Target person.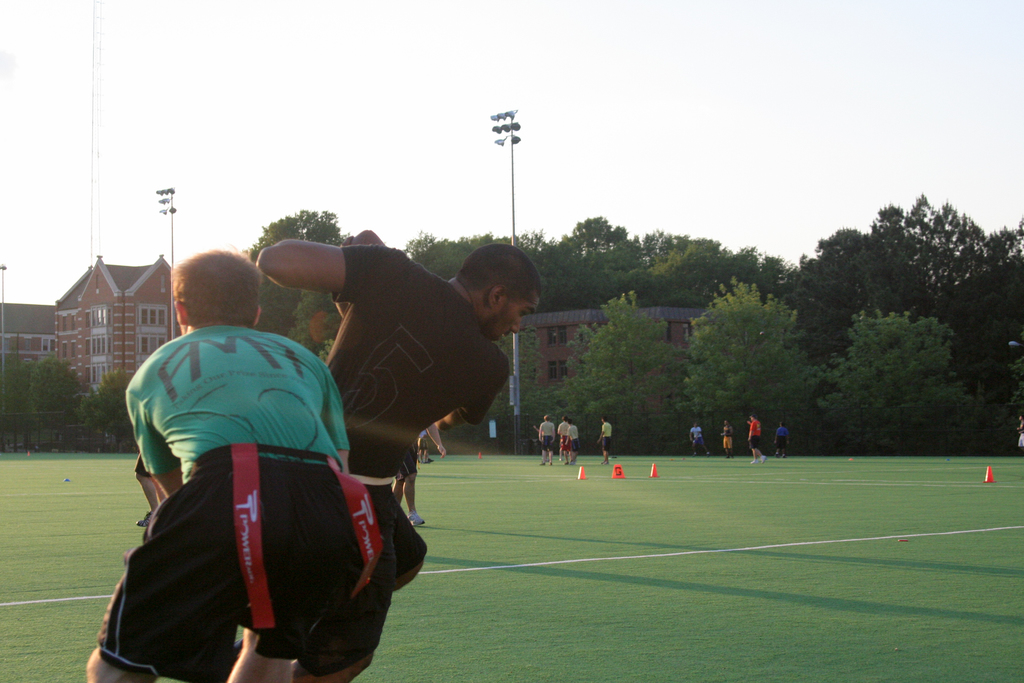
Target region: Rect(772, 422, 788, 457).
